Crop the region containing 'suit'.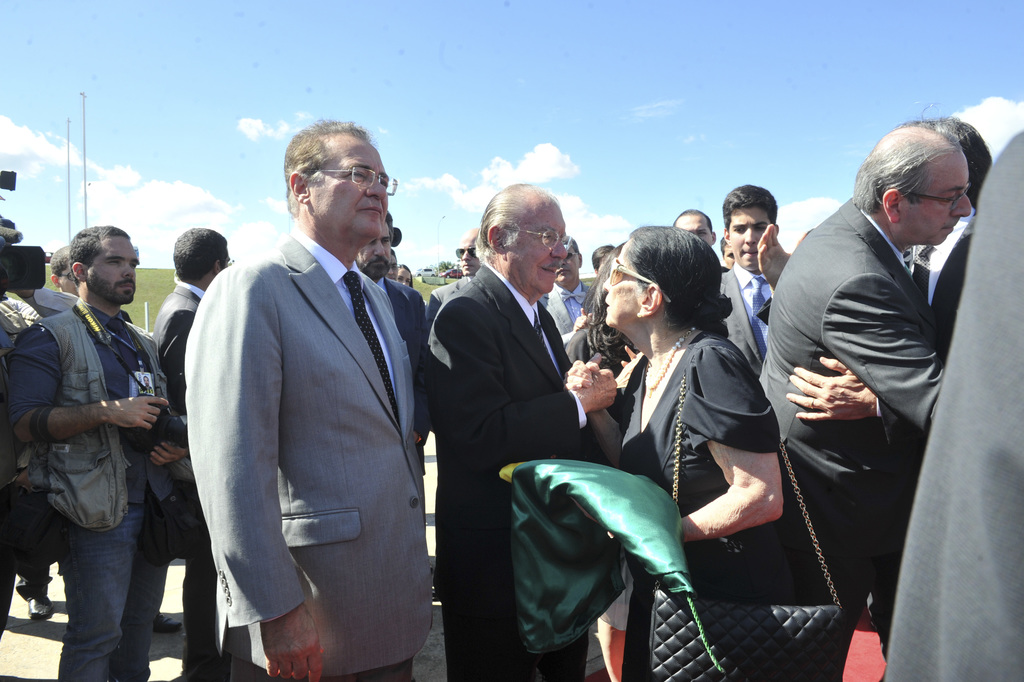
Crop region: x1=716, y1=252, x2=779, y2=384.
